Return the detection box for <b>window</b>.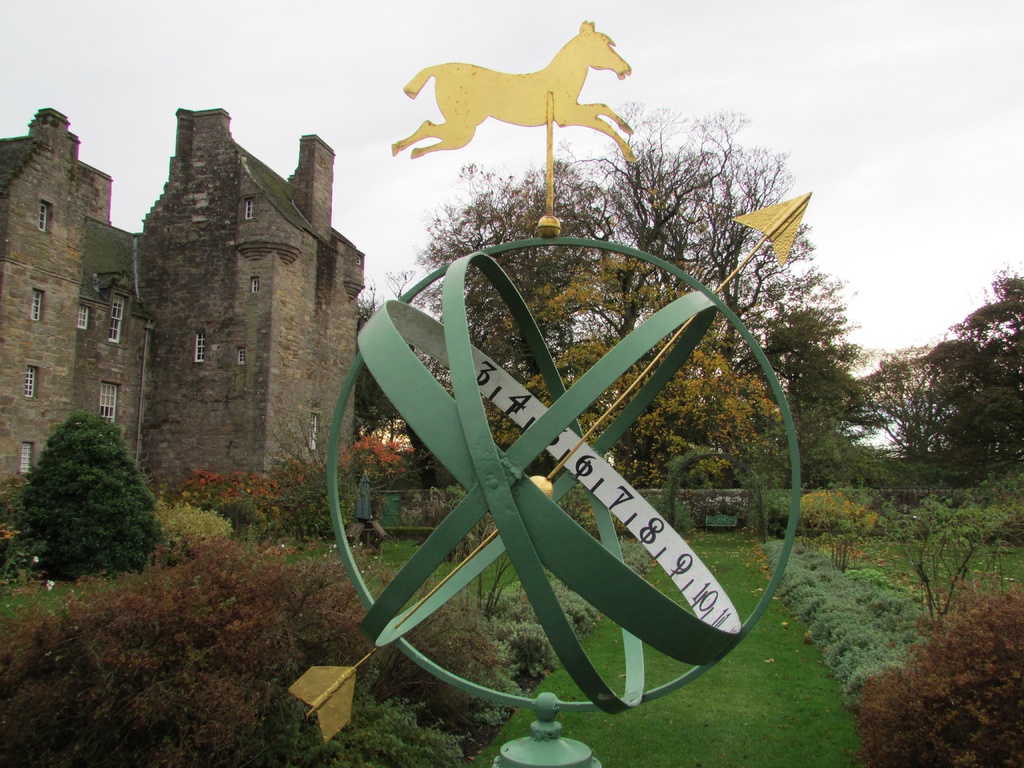
108, 295, 123, 345.
